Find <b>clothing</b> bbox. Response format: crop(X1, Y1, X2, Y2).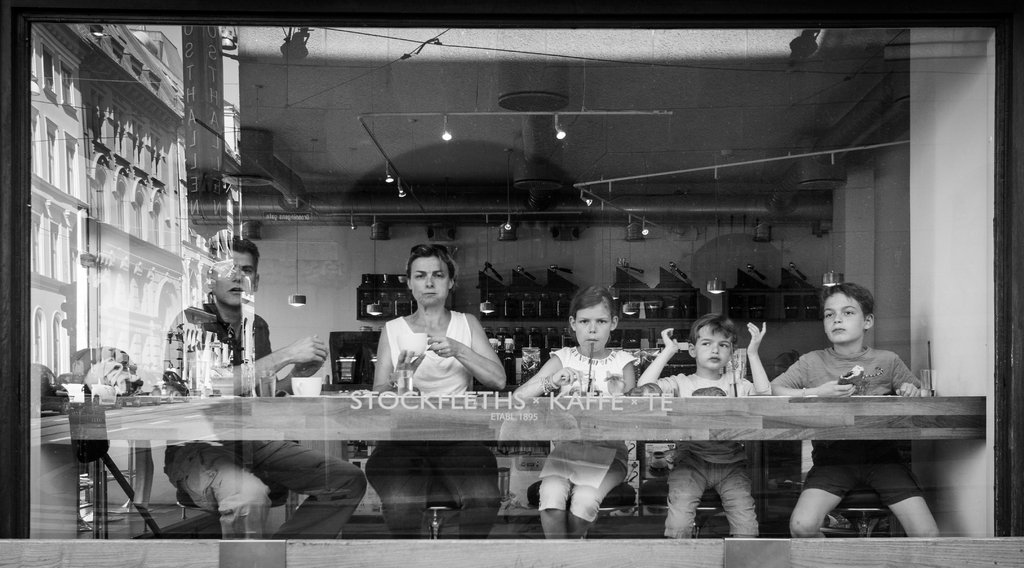
crop(540, 348, 634, 516).
